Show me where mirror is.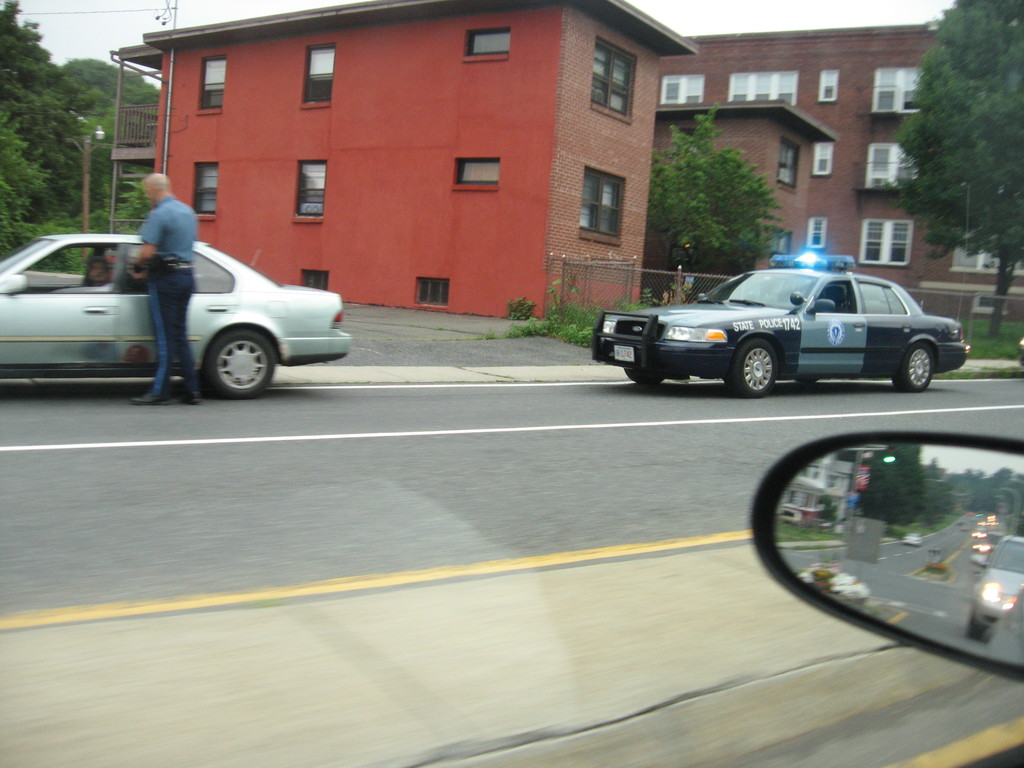
mirror is at pyautogui.locateOnScreen(776, 441, 1023, 666).
